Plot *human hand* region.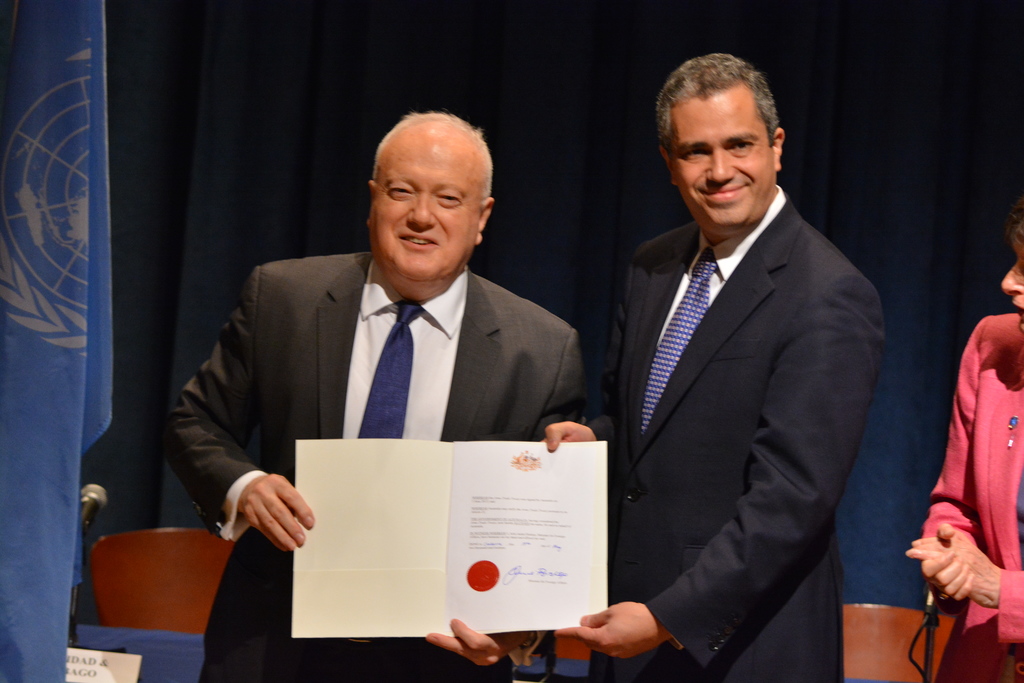
Plotted at bbox(540, 419, 596, 454).
